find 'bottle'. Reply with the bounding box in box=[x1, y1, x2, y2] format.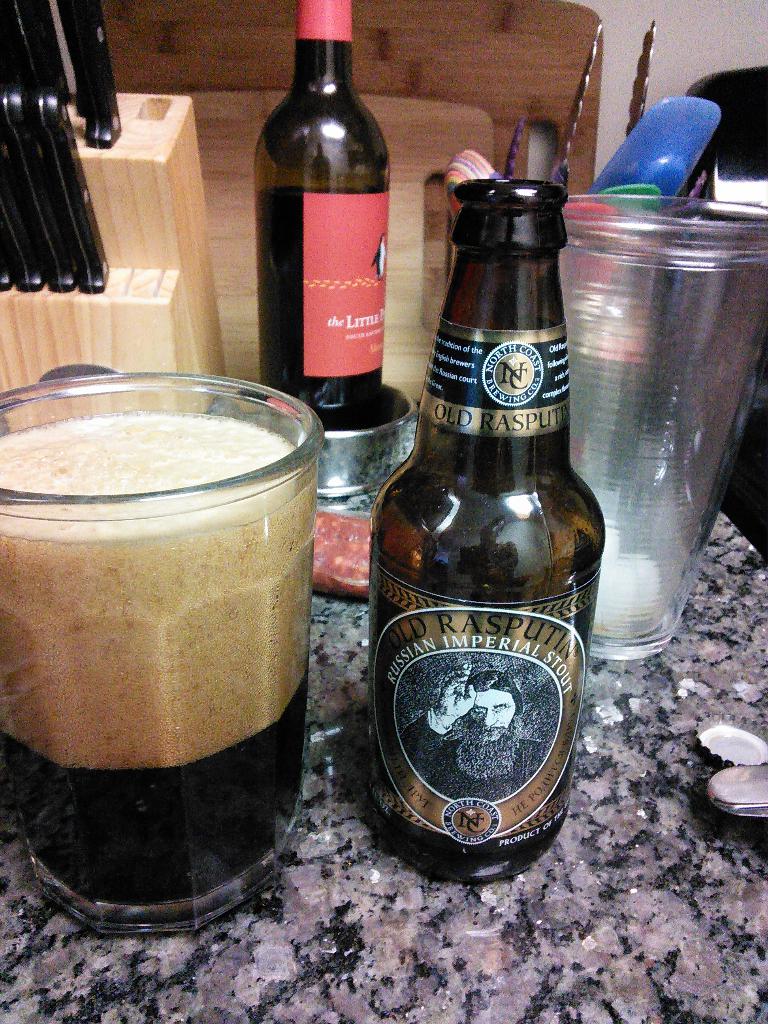
box=[256, 0, 387, 433].
